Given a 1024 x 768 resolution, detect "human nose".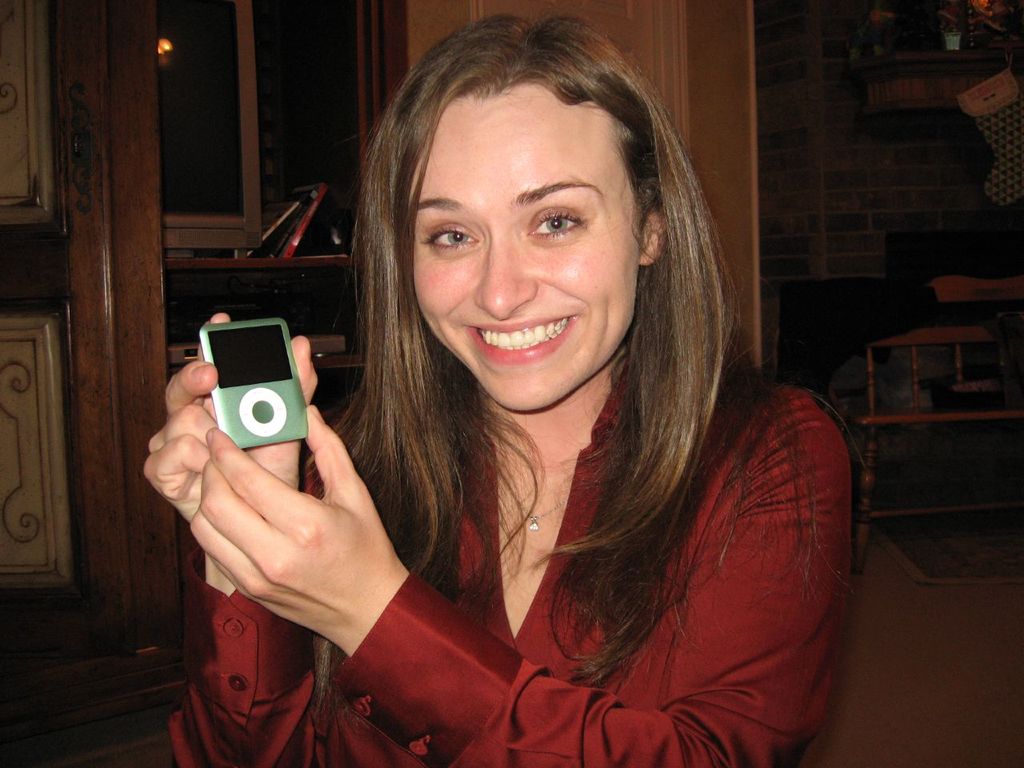
472,250,536,318.
